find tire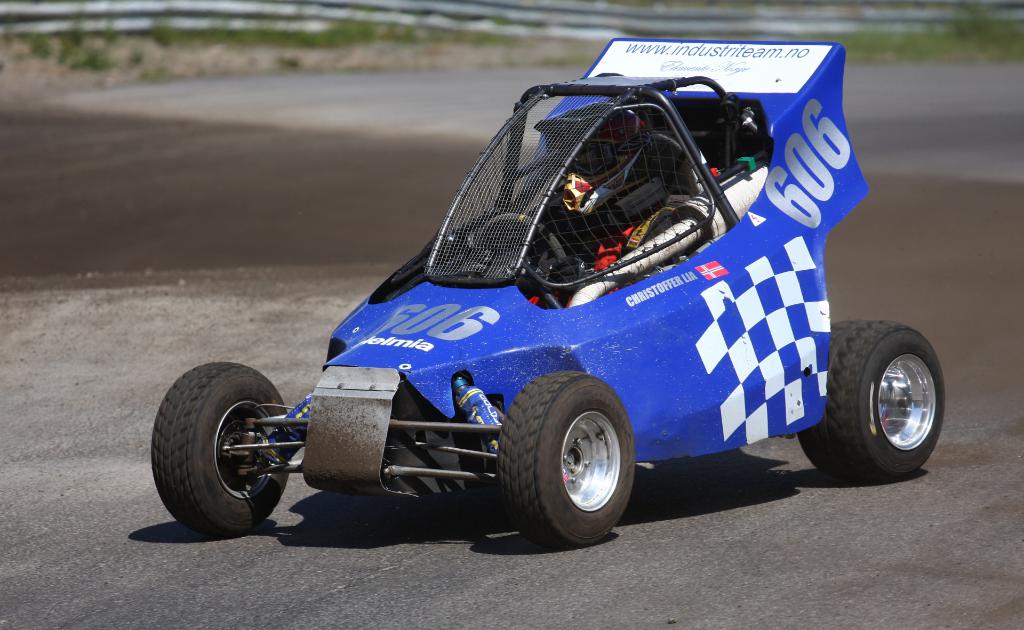
{"x1": 152, "y1": 356, "x2": 288, "y2": 540}
